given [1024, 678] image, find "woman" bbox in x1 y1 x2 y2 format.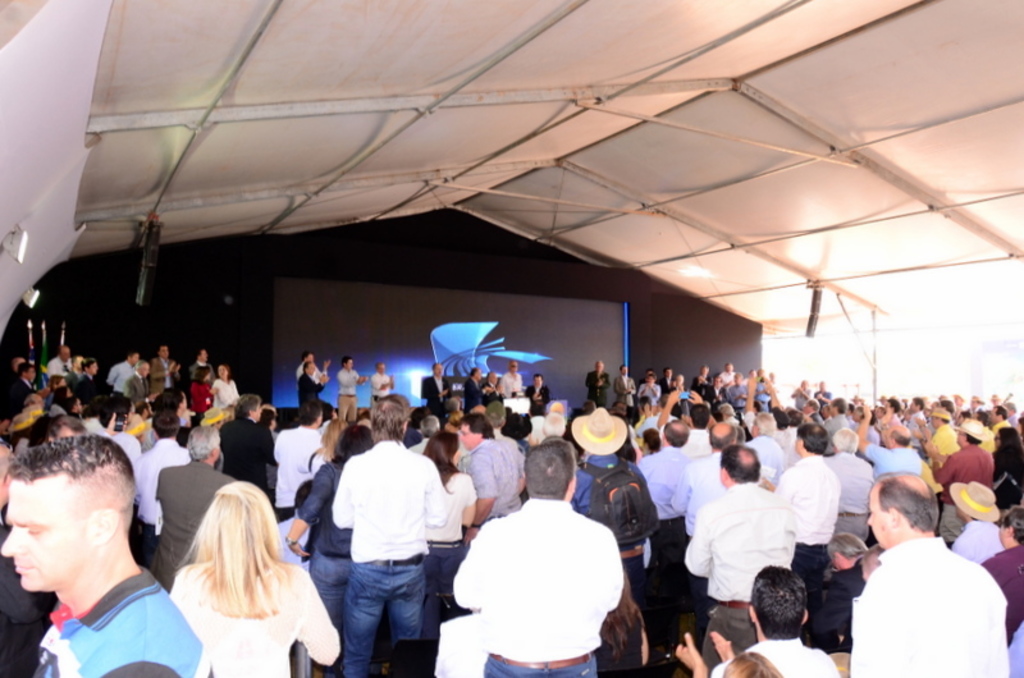
129 469 339 668.
